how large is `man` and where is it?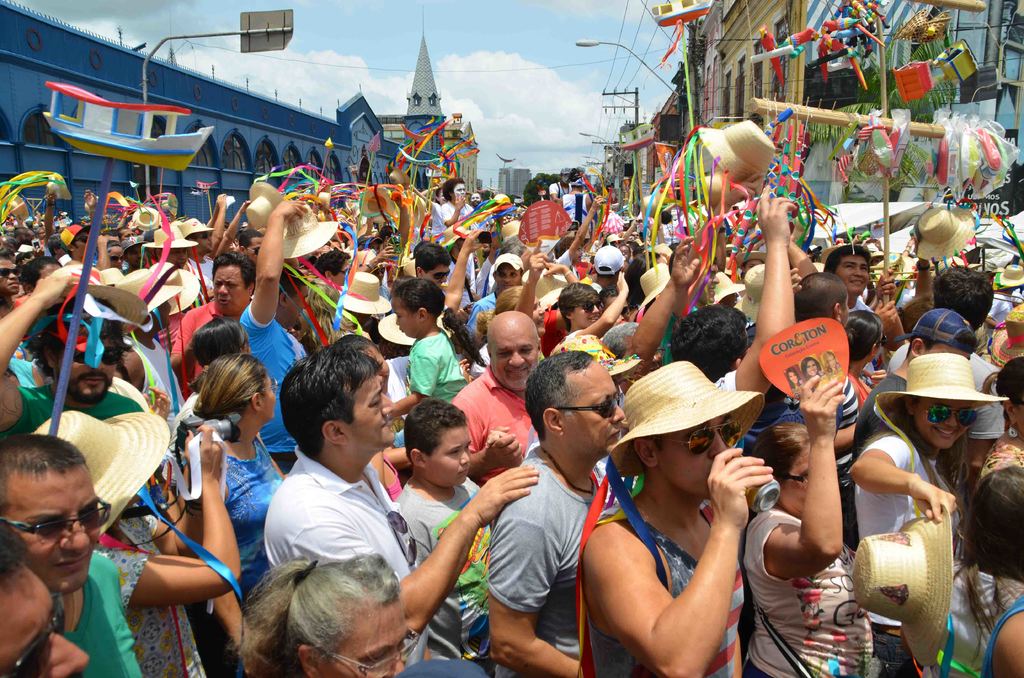
Bounding box: x1=0, y1=259, x2=150, y2=417.
